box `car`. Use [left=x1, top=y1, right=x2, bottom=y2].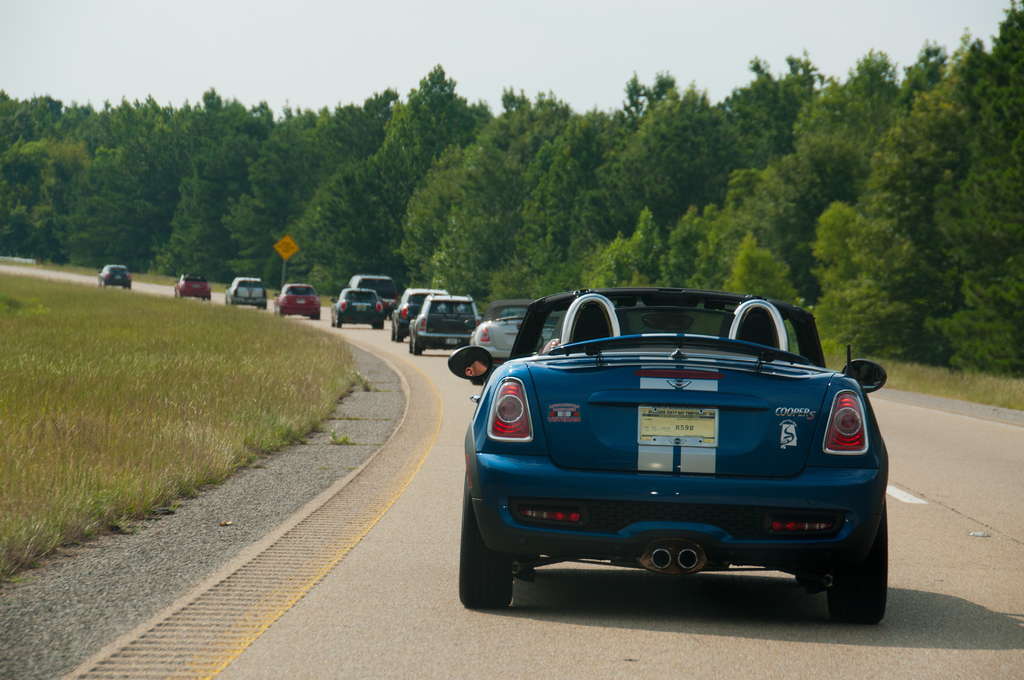
[left=395, top=289, right=445, bottom=339].
